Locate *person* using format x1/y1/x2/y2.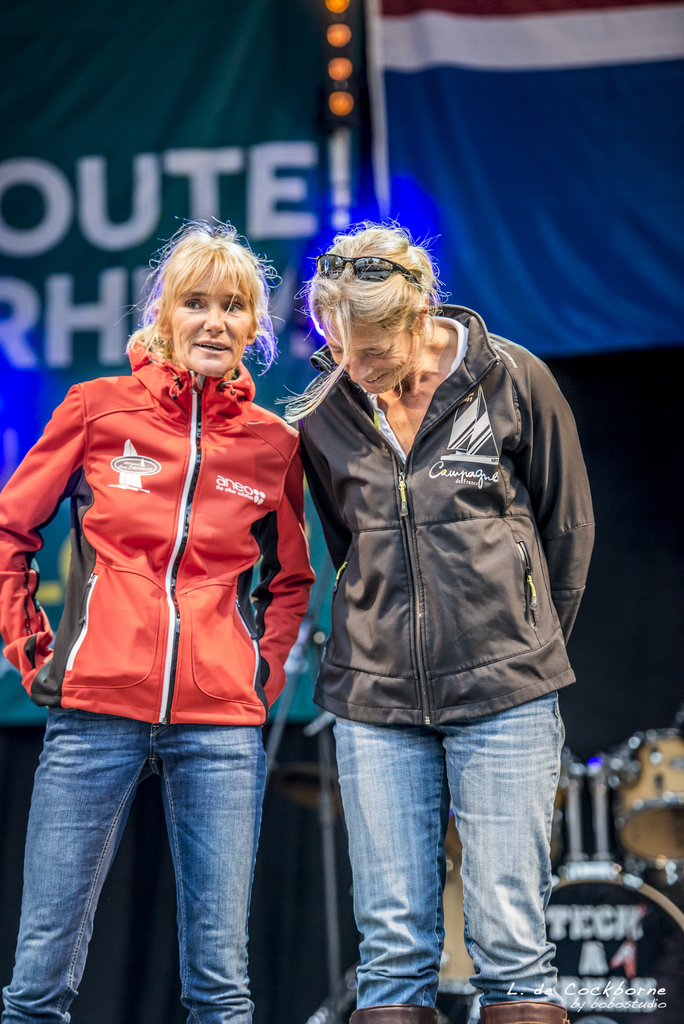
276/213/599/1023.
